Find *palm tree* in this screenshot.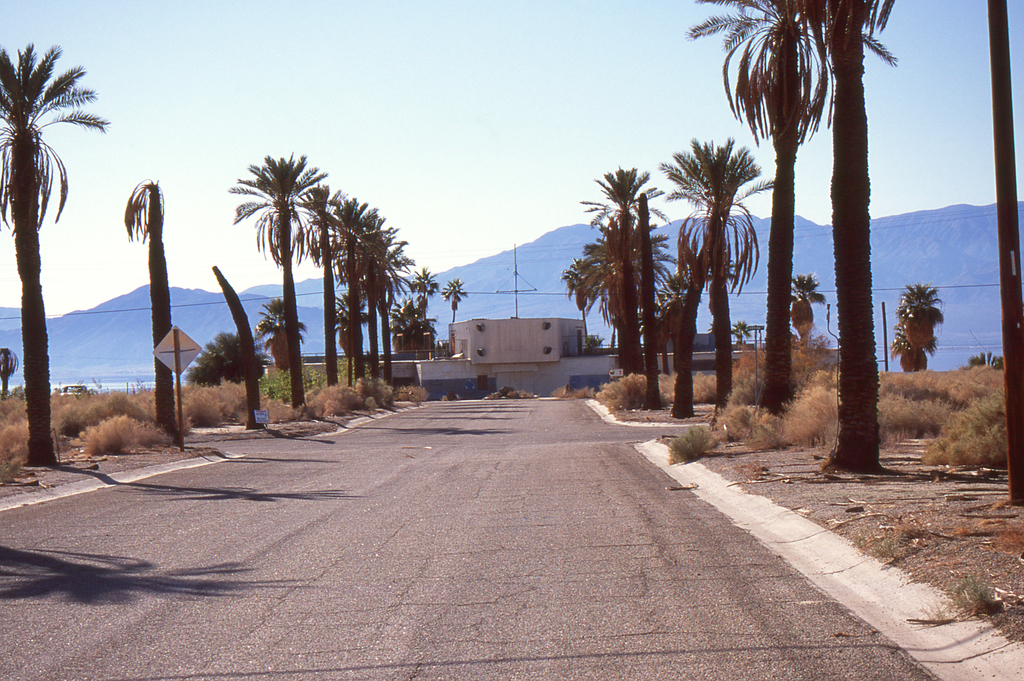
The bounding box for *palm tree* is l=256, t=291, r=312, b=378.
